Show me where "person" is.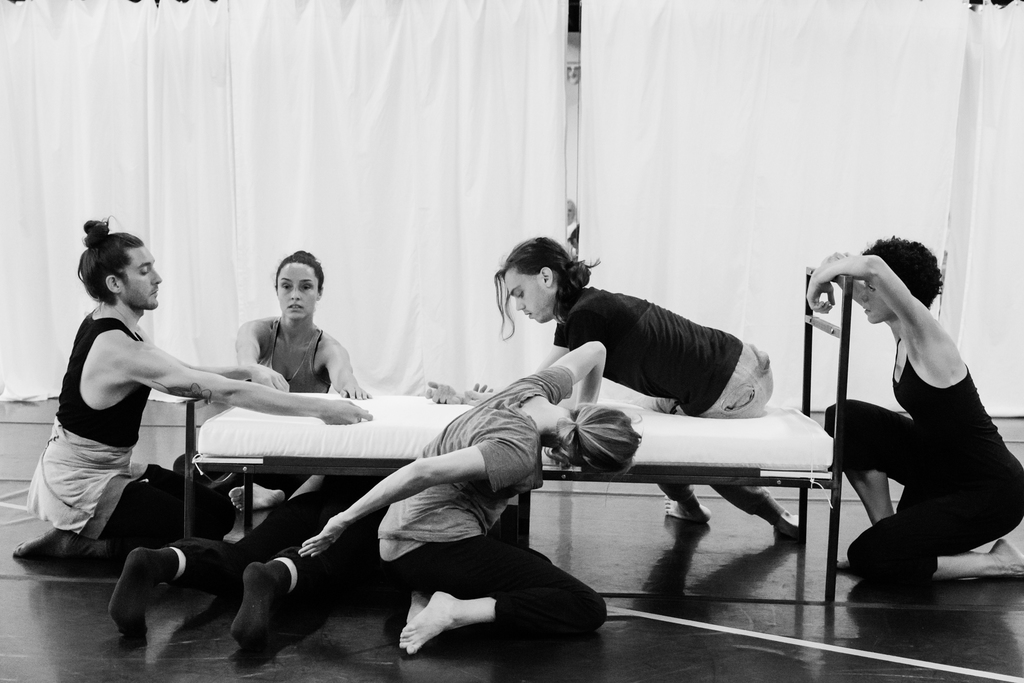
"person" is at 223:240:374:512.
